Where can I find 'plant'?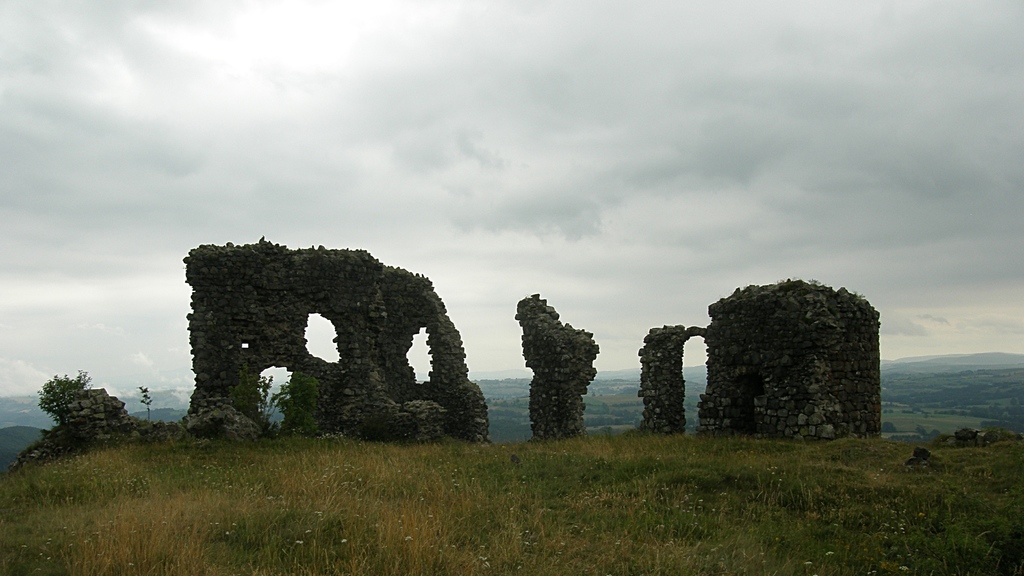
You can find it at detection(229, 369, 317, 432).
